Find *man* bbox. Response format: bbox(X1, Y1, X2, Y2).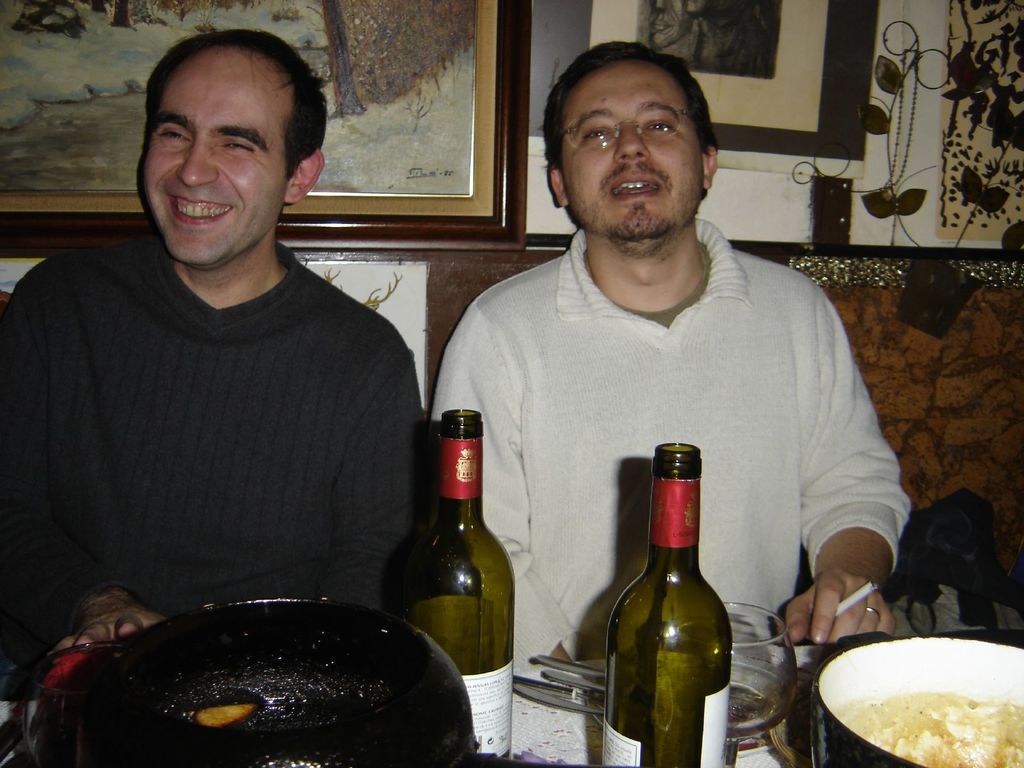
bbox(431, 42, 915, 680).
